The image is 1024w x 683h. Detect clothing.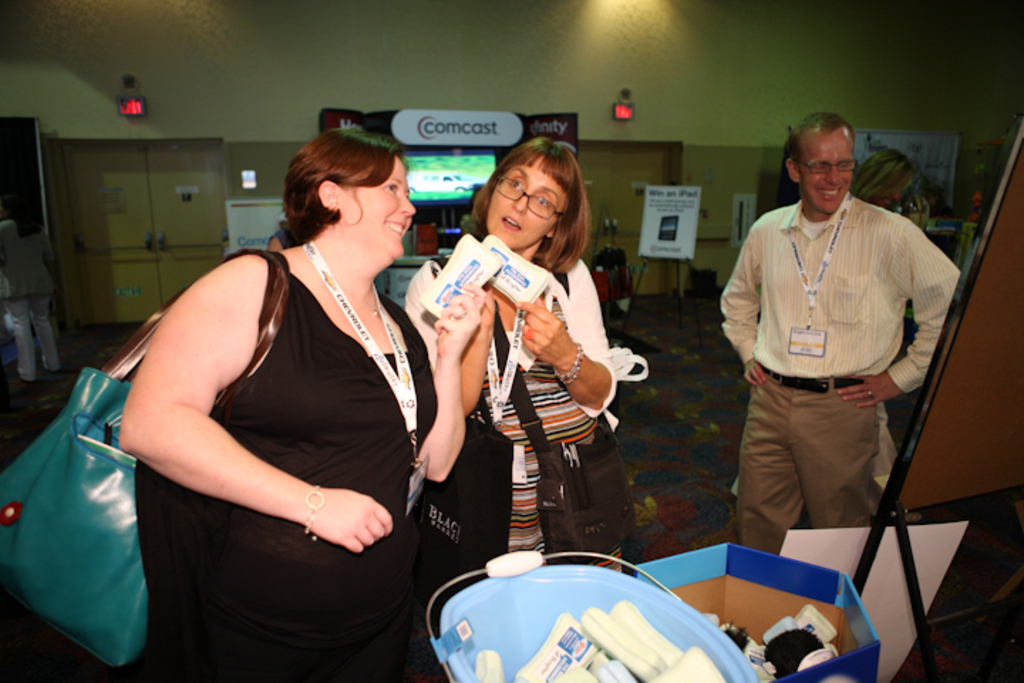
Detection: [x1=0, y1=212, x2=55, y2=388].
